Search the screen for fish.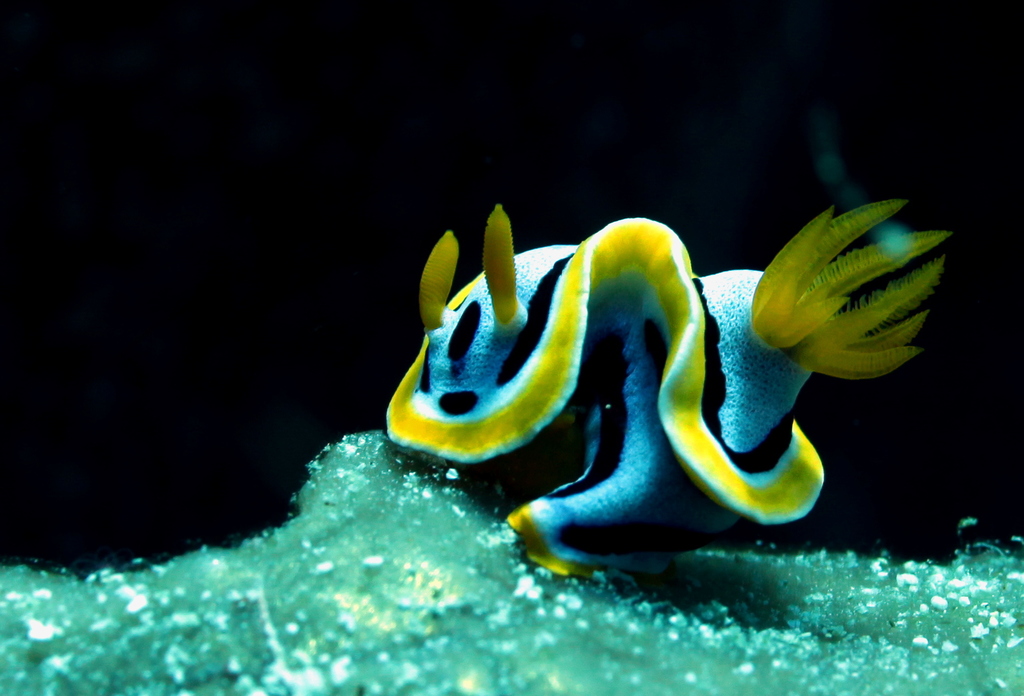
Found at region(374, 182, 835, 567).
